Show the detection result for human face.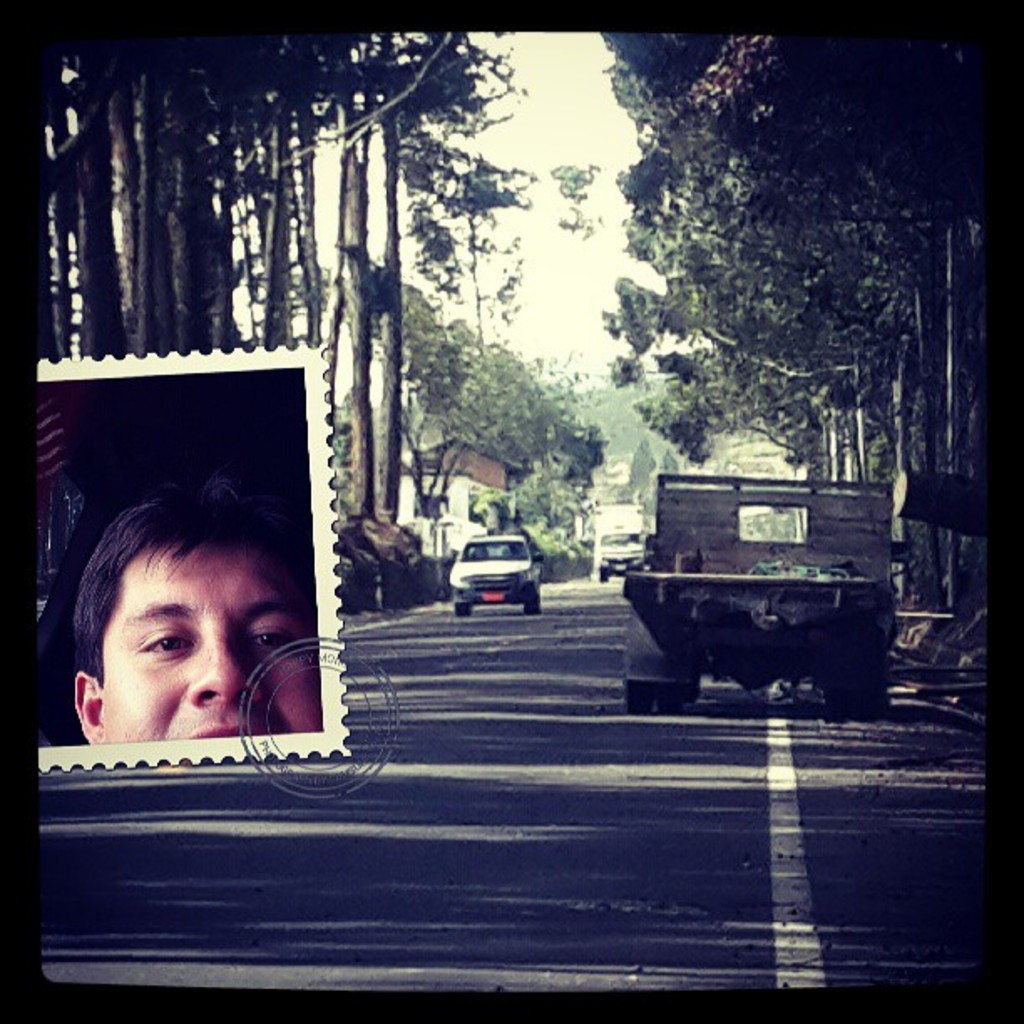
bbox=[112, 545, 316, 740].
